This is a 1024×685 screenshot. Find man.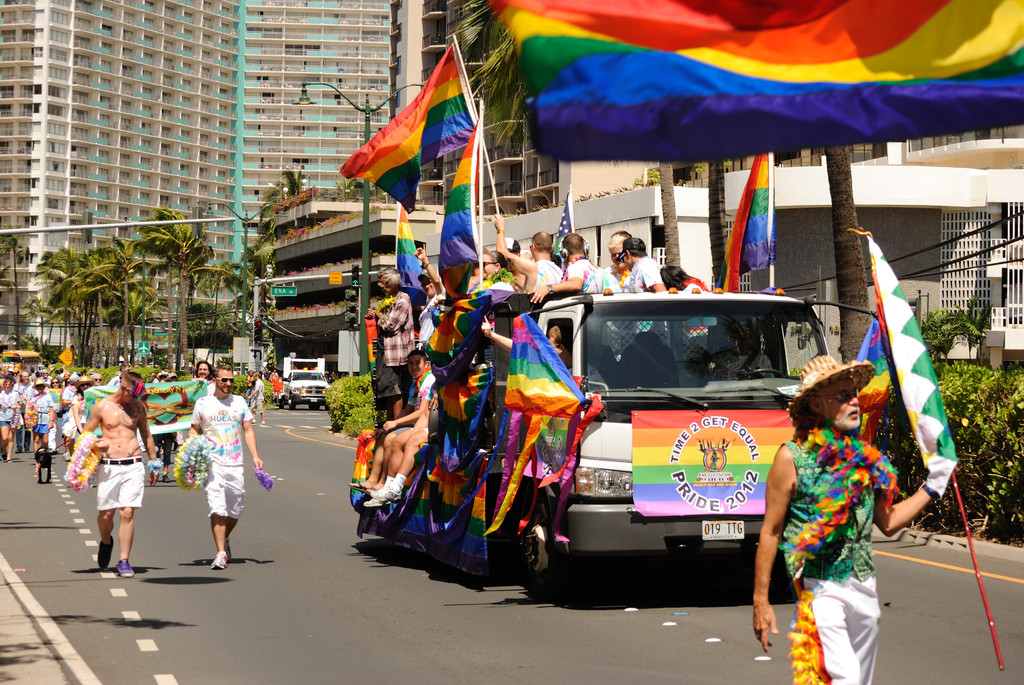
Bounding box: [749, 352, 943, 684].
